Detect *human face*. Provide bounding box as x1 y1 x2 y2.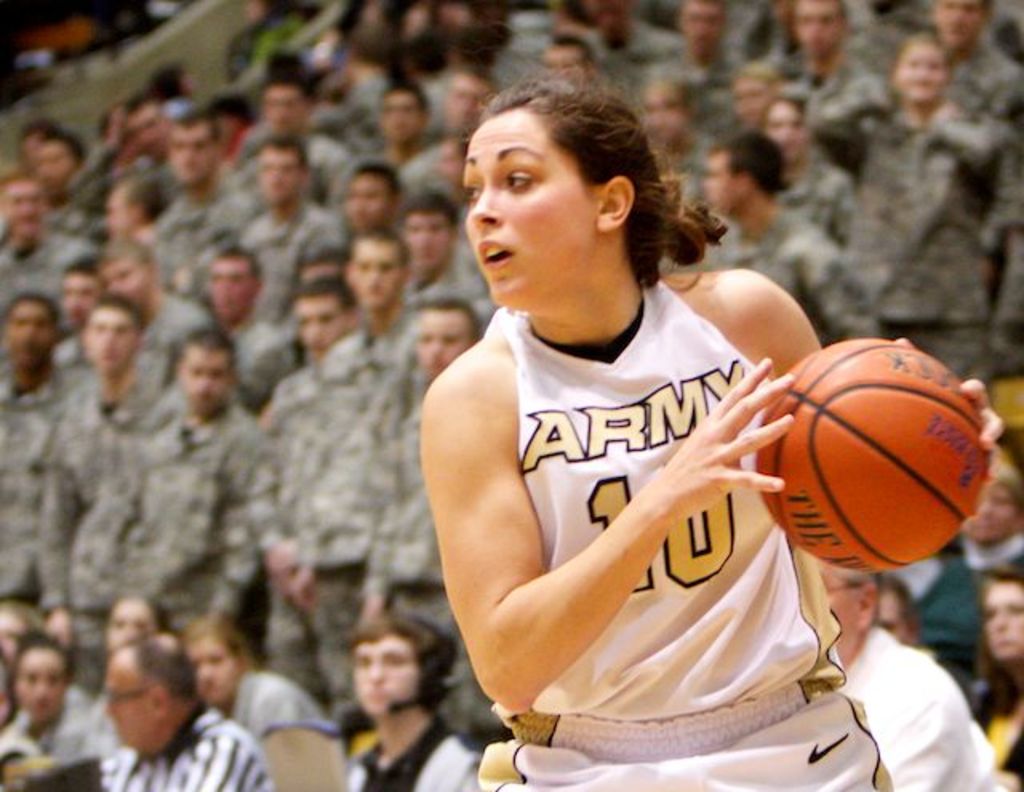
738 80 771 114.
